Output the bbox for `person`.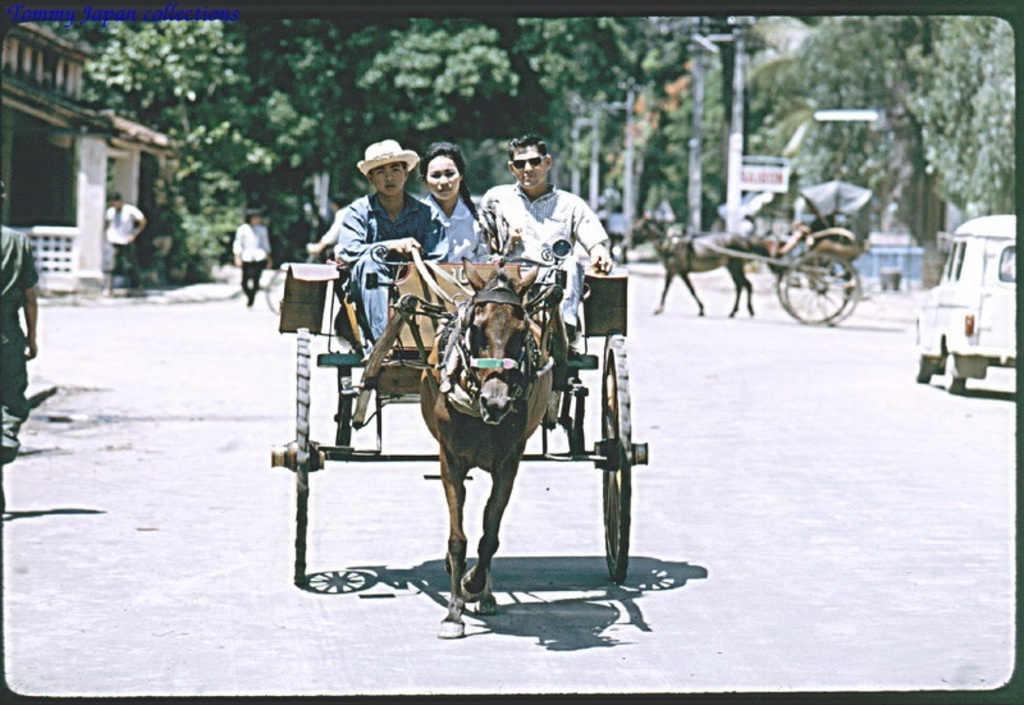
box=[425, 142, 494, 270].
